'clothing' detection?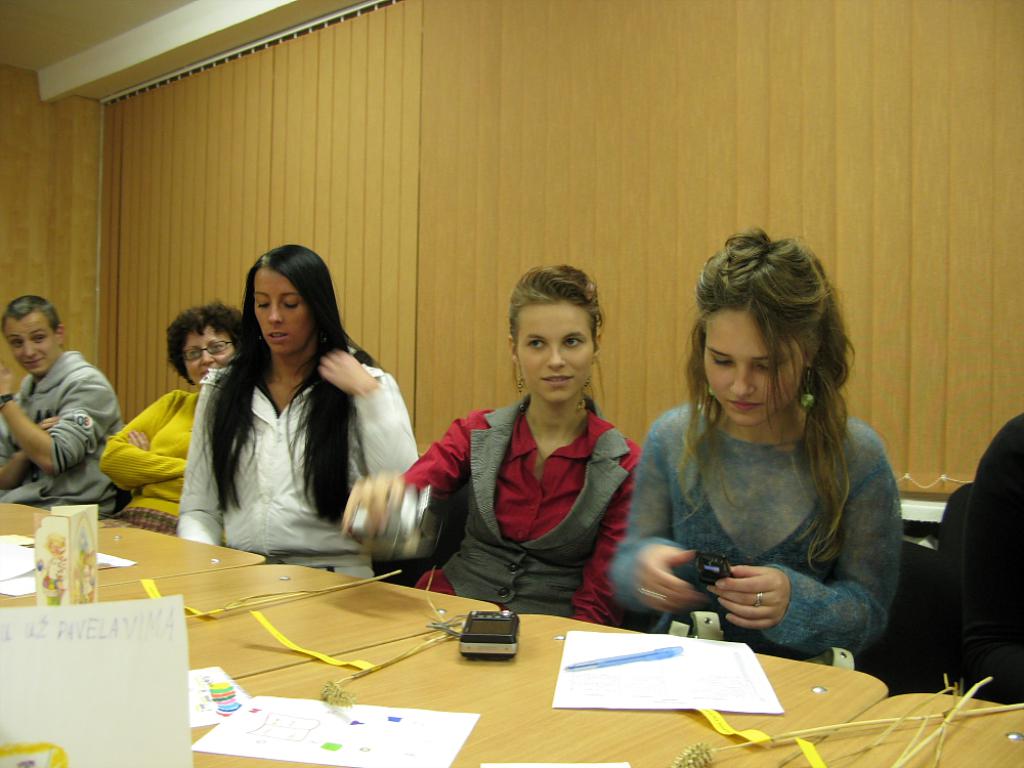
<bbox>957, 414, 1023, 707</bbox>
